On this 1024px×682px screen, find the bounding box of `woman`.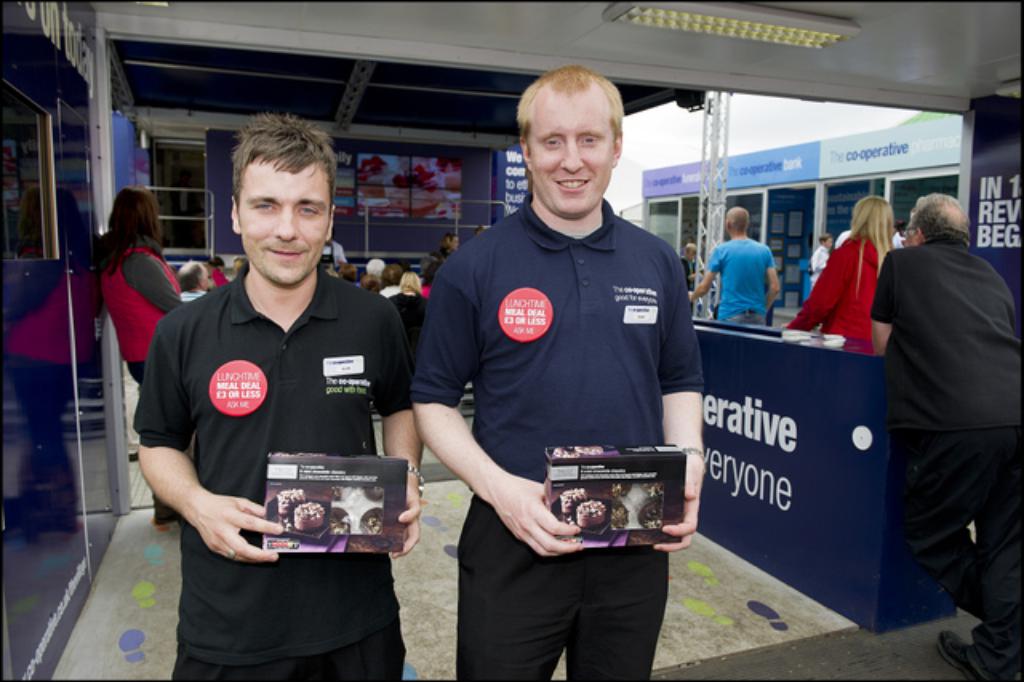
Bounding box: [x1=101, y1=183, x2=205, y2=528].
